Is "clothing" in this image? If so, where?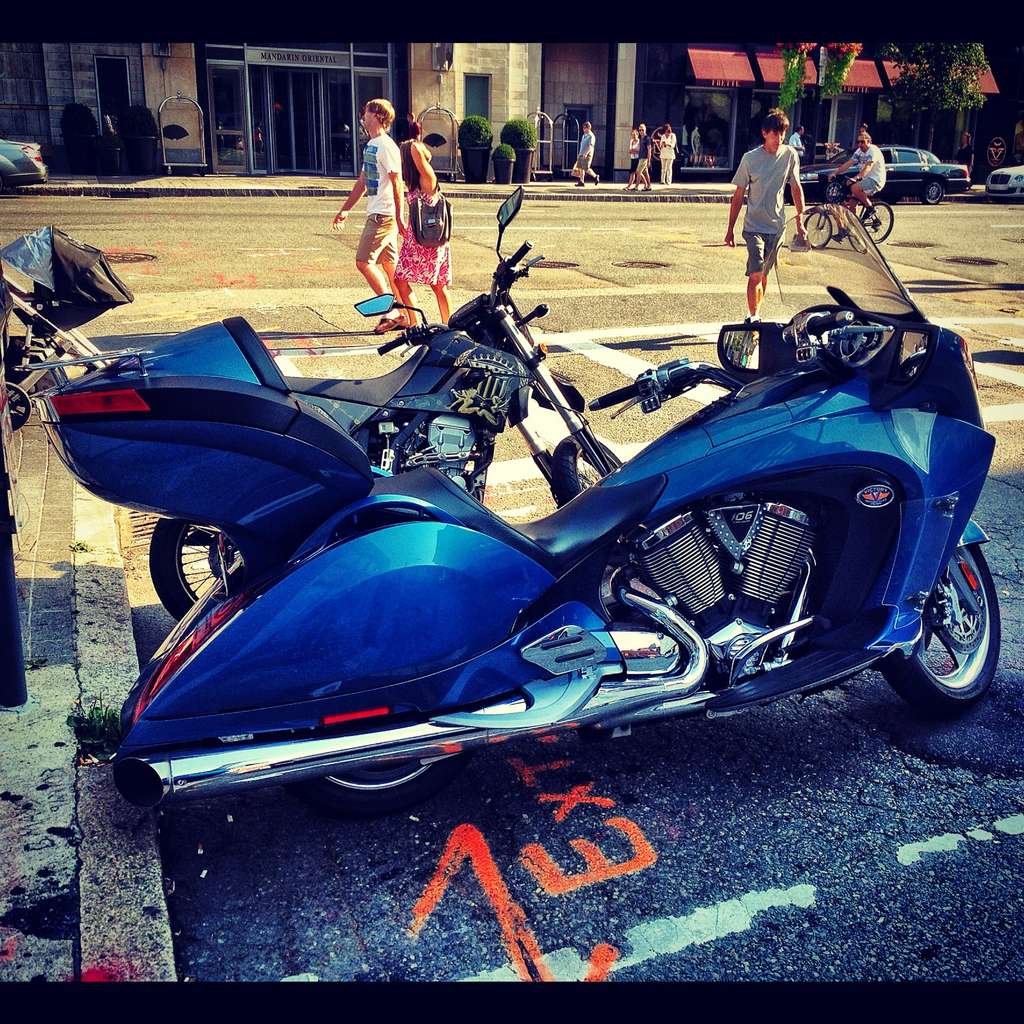
Yes, at 393 138 452 286.
